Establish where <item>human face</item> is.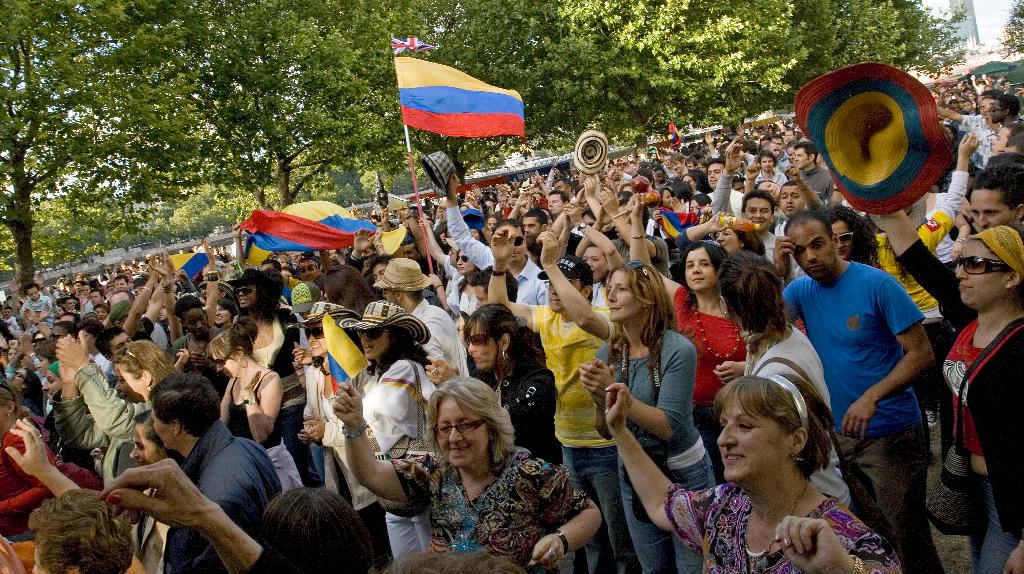
Established at 738, 202, 772, 231.
